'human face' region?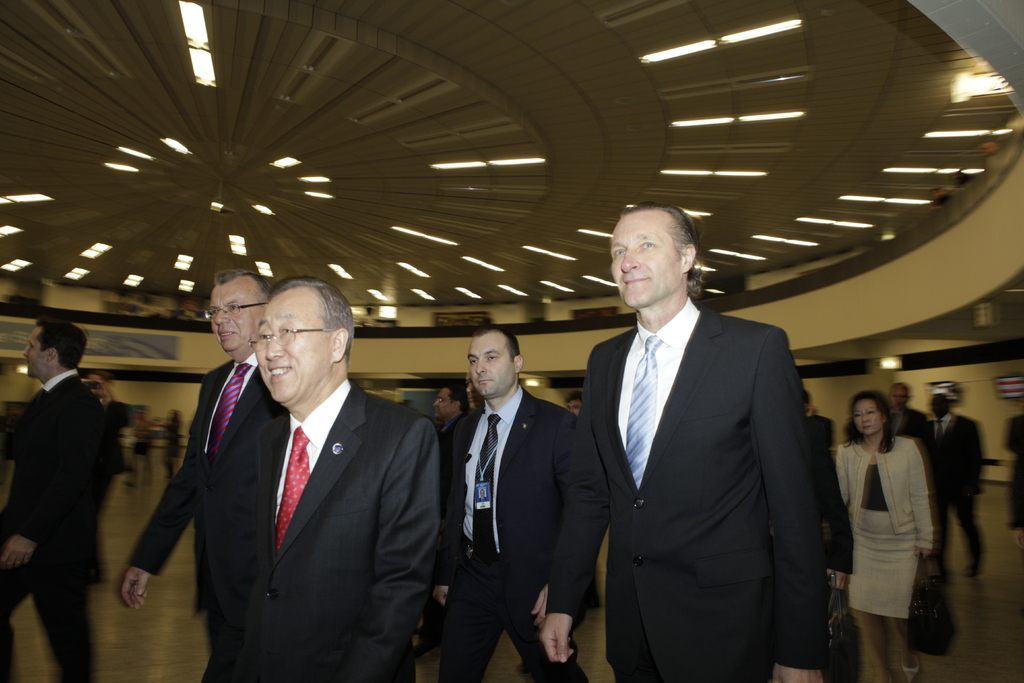
<bbox>207, 273, 262, 357</bbox>
